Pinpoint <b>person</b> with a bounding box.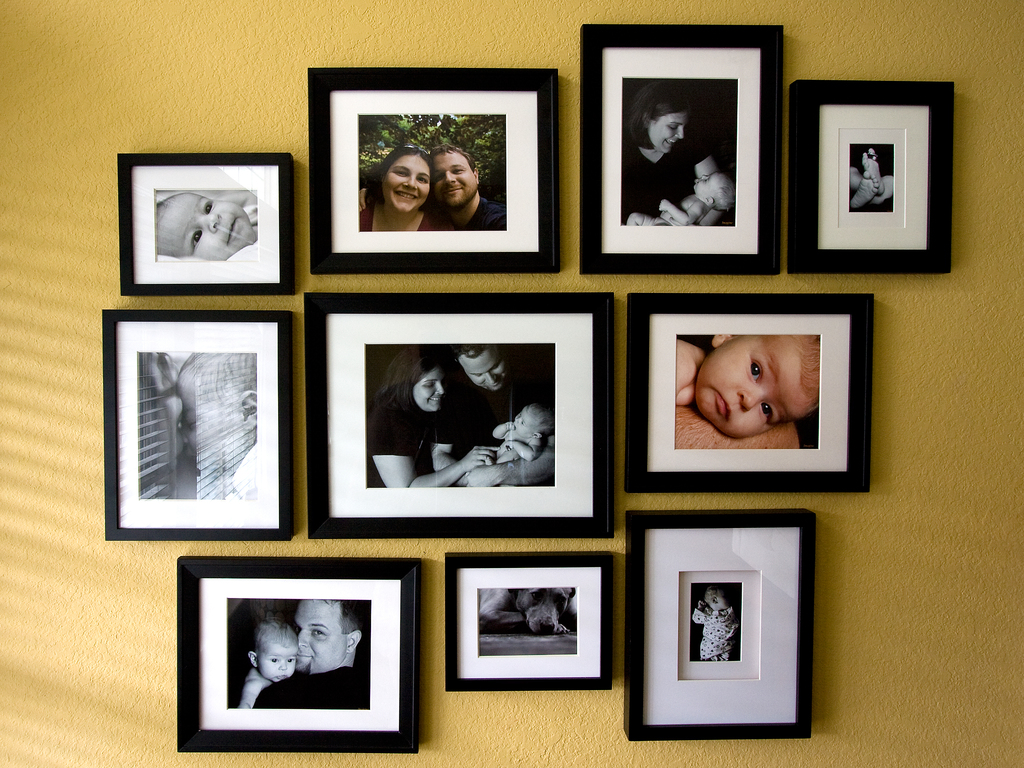
[left=691, top=582, right=742, bottom=664].
